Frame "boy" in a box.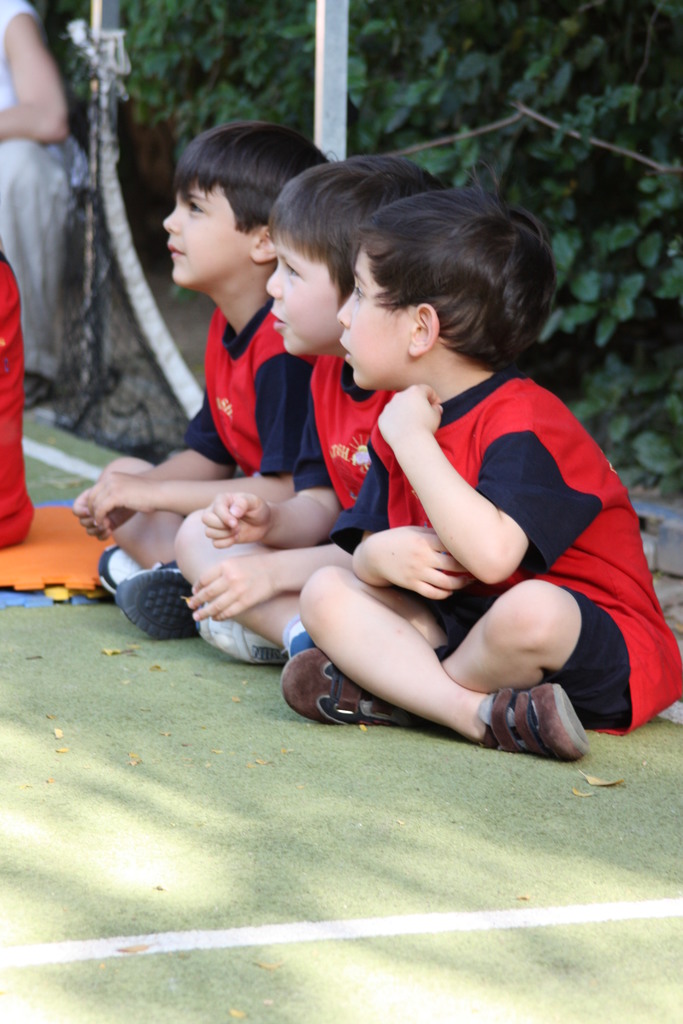
crop(63, 122, 320, 641).
